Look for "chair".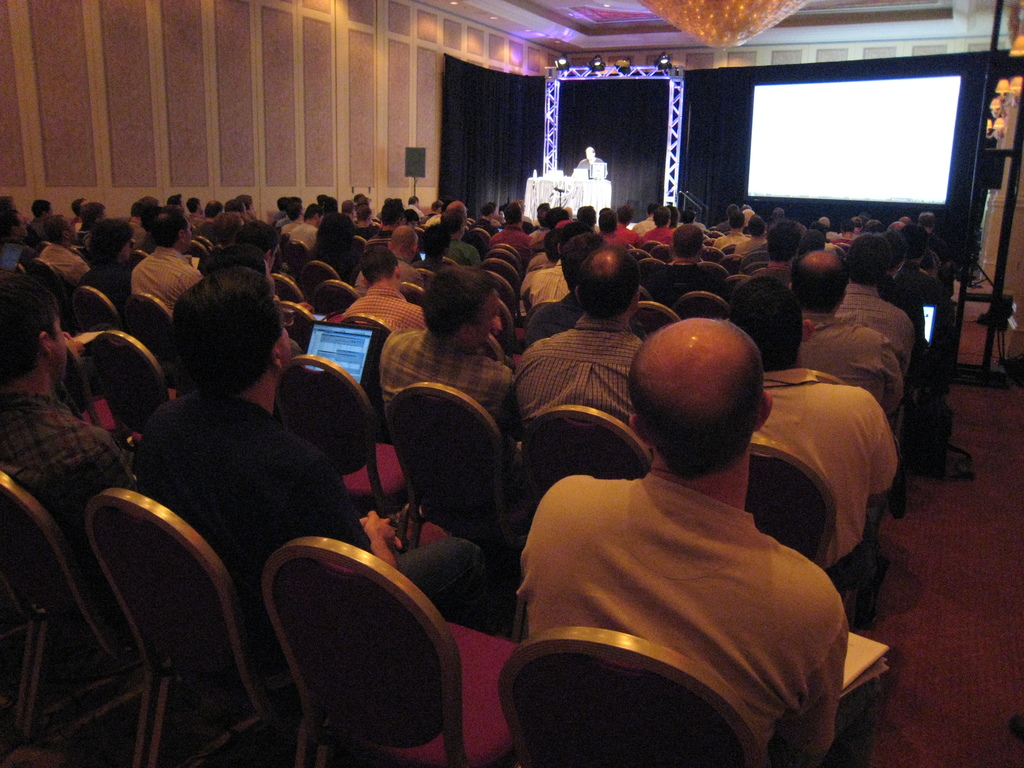
Found: box(493, 244, 518, 267).
